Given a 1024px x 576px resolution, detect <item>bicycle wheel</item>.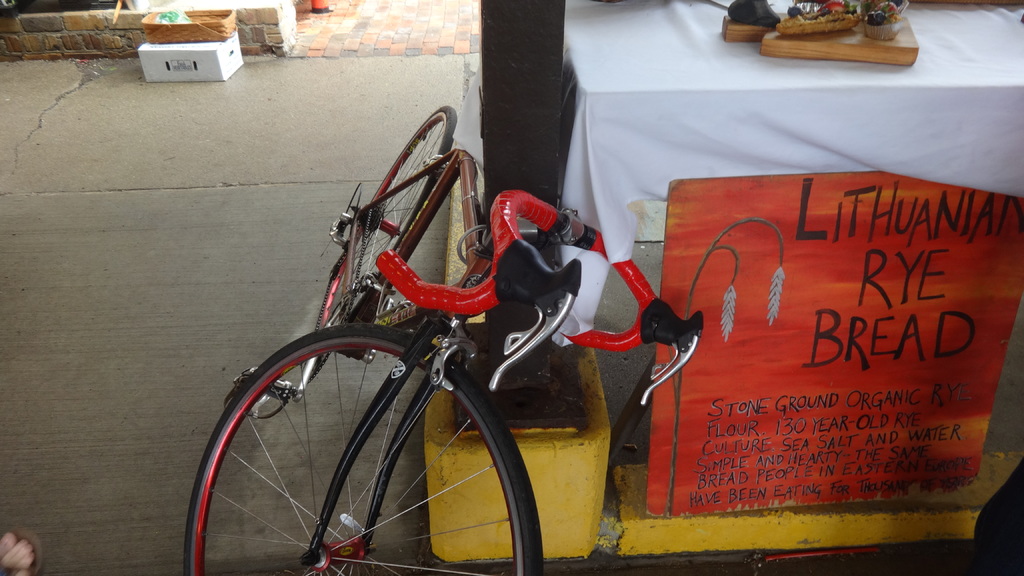
[left=314, top=97, right=456, bottom=346].
